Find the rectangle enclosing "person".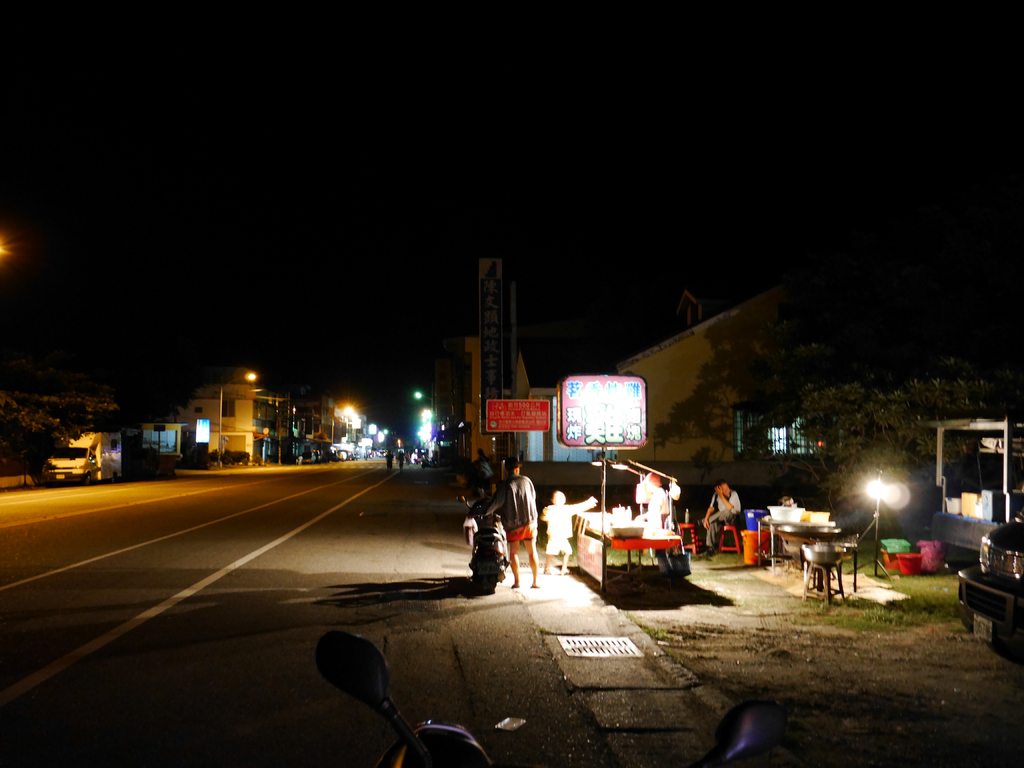
(696, 478, 743, 560).
